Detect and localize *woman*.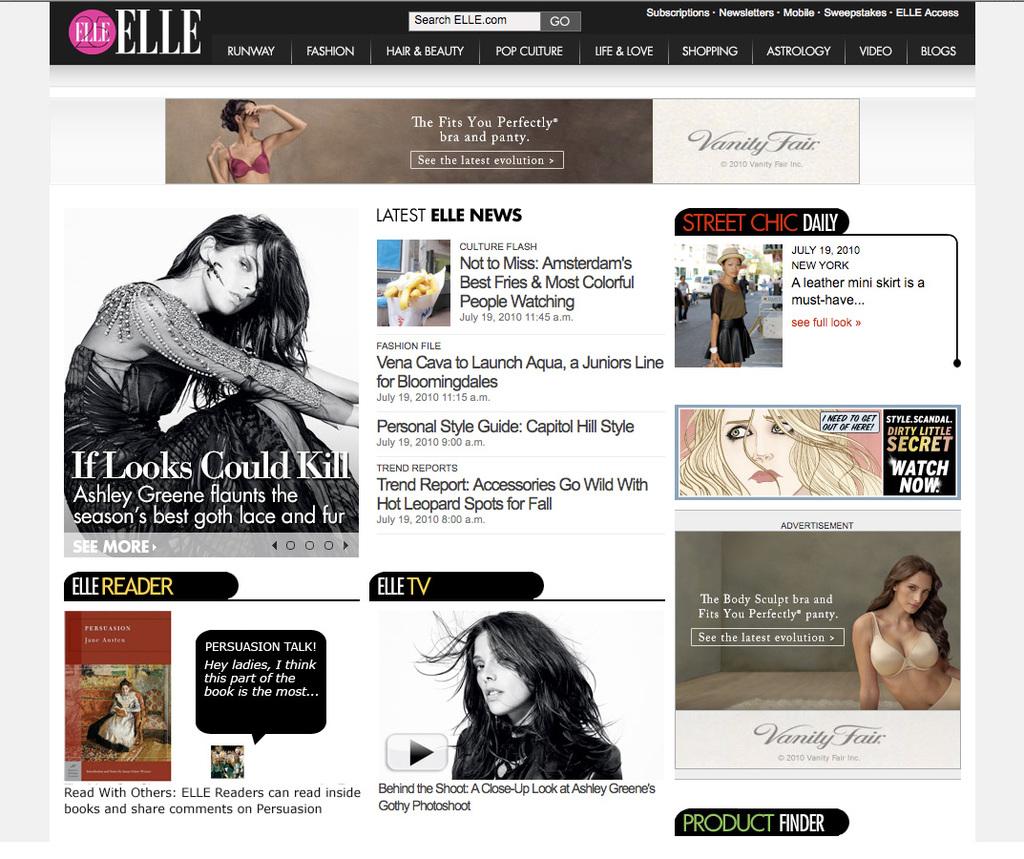
Localized at (409, 612, 623, 779).
